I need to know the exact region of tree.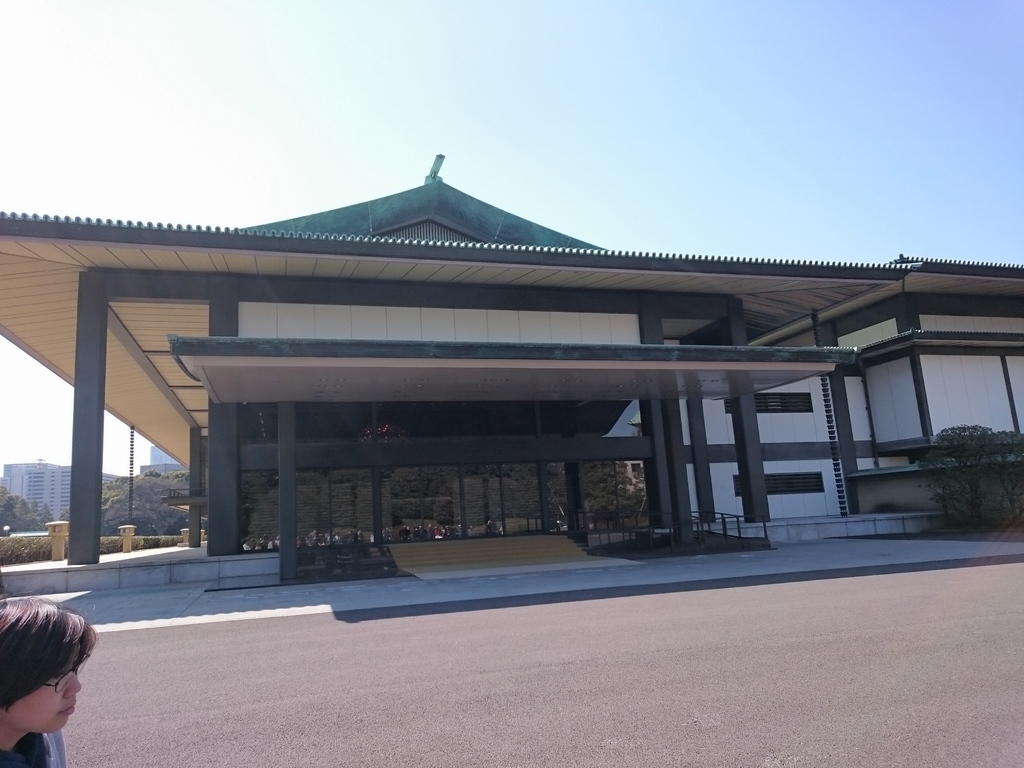
Region: 145/463/193/502.
